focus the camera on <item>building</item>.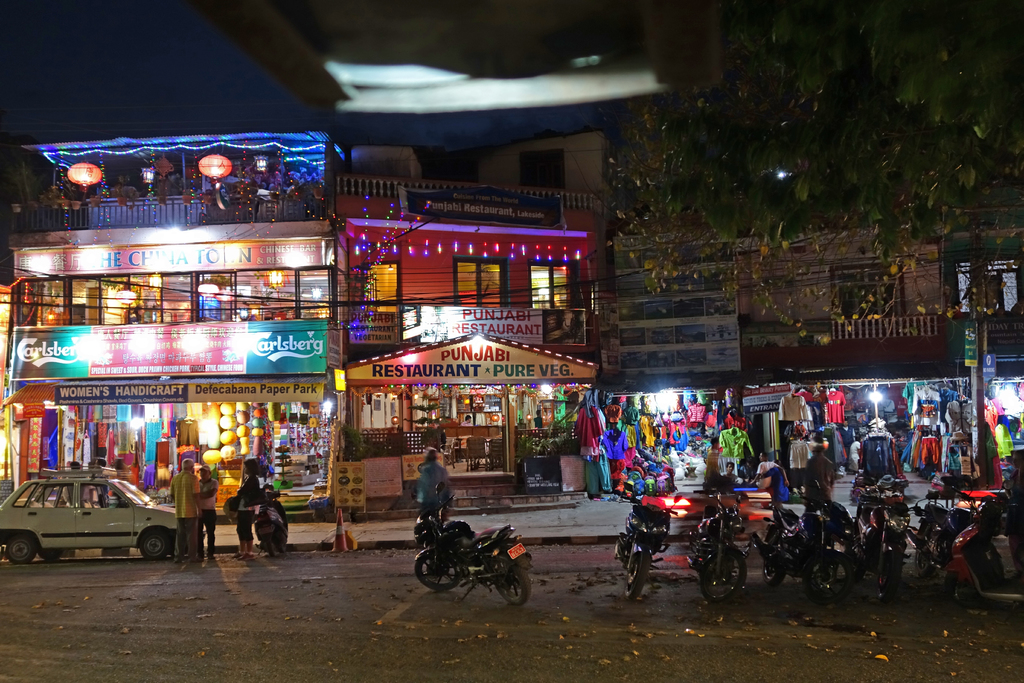
Focus region: x1=346, y1=133, x2=607, y2=520.
